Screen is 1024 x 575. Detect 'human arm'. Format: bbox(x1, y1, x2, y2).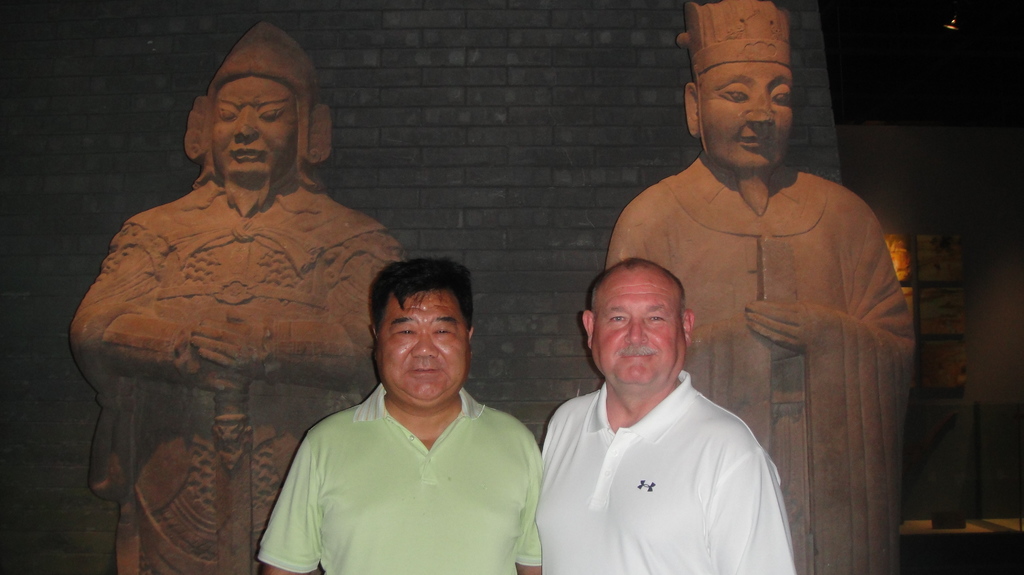
bbox(745, 193, 918, 391).
